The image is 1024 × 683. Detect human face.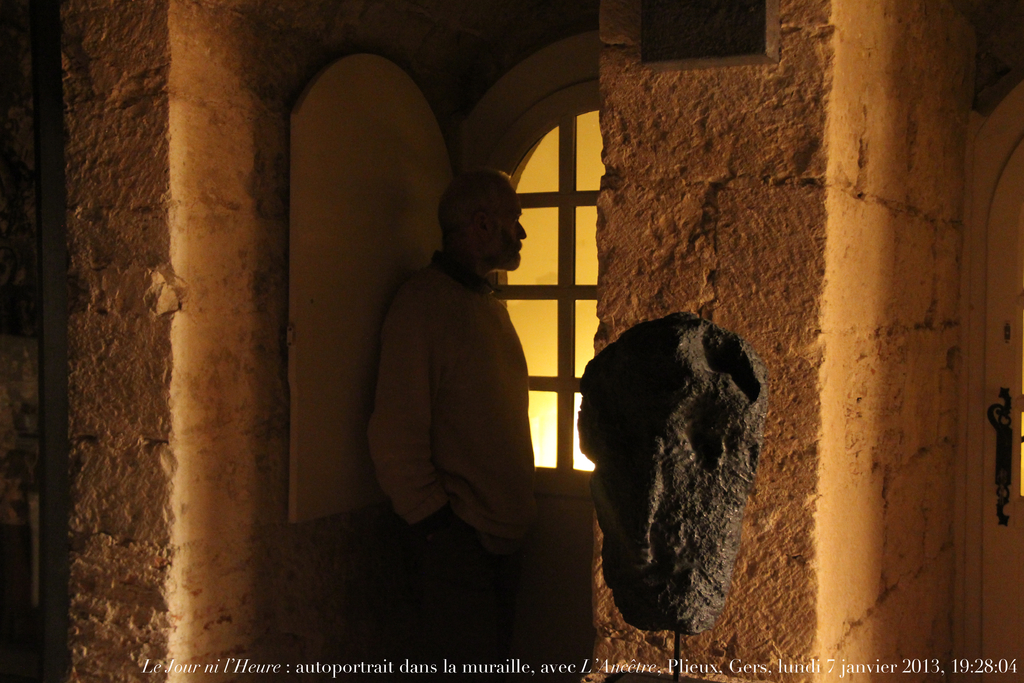
Detection: locate(490, 181, 528, 270).
